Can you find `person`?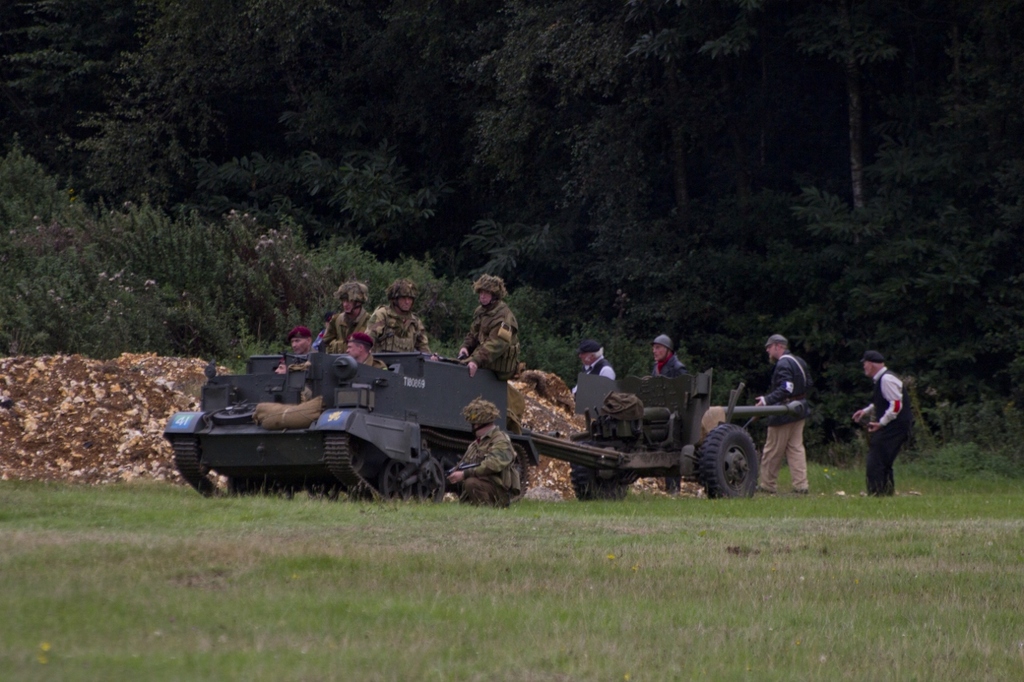
Yes, bounding box: {"left": 574, "top": 341, "right": 622, "bottom": 391}.
